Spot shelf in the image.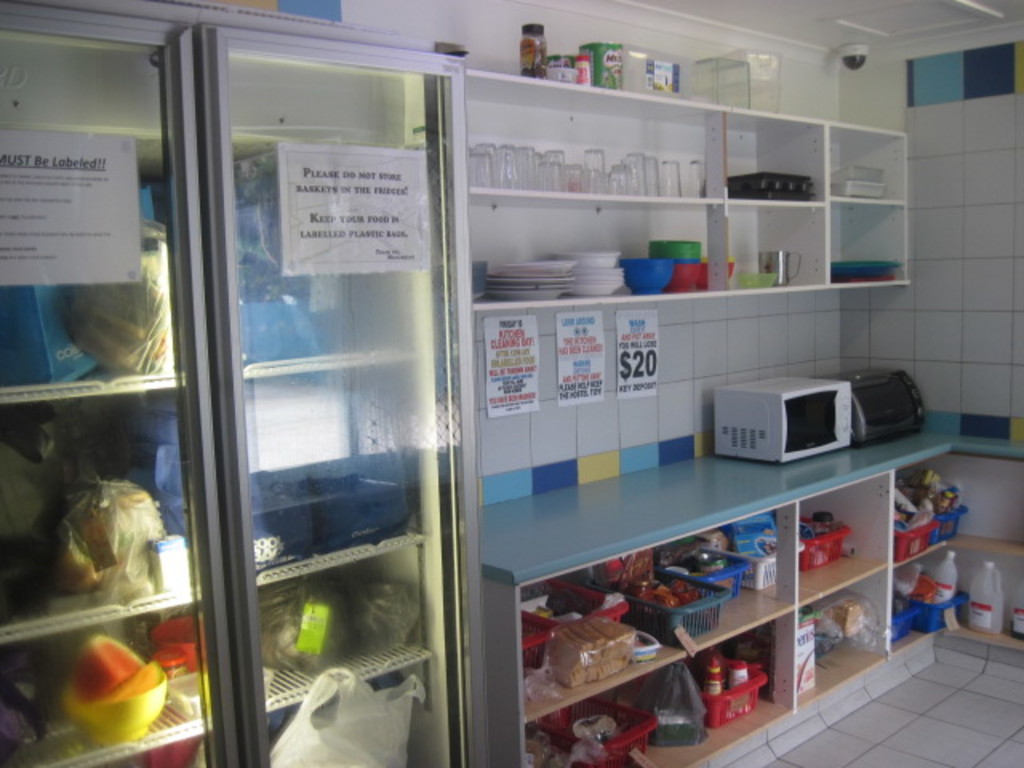
shelf found at {"x1": 722, "y1": 203, "x2": 829, "y2": 298}.
